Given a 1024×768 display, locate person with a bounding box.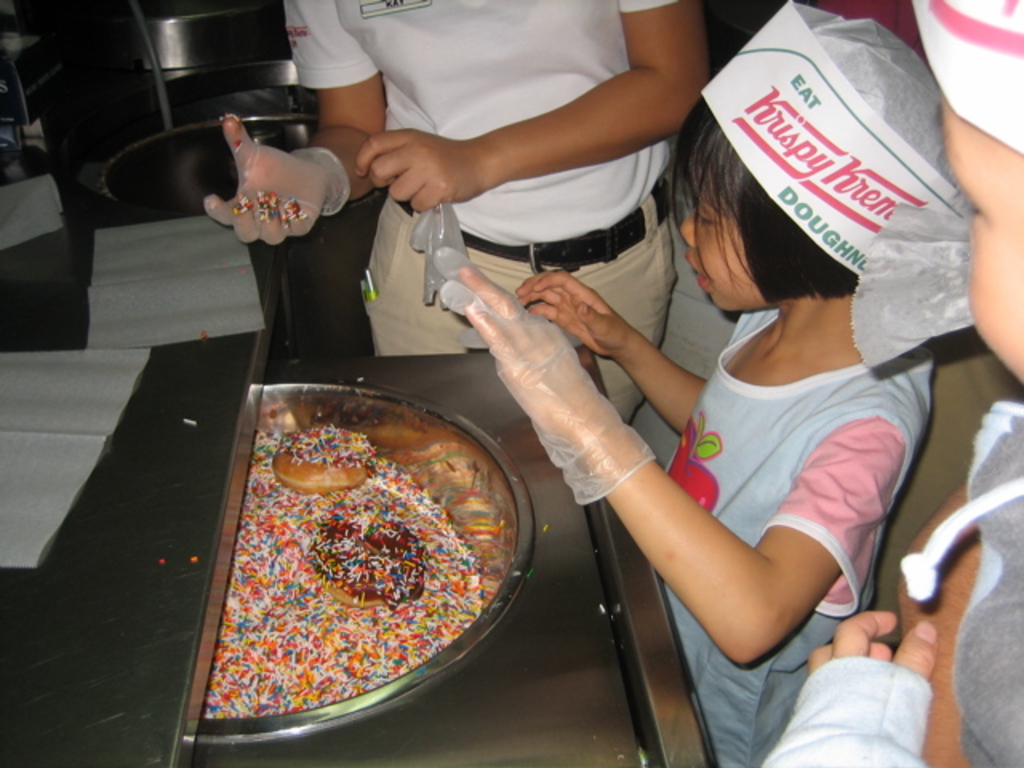
Located: x1=762, y1=0, x2=1022, y2=766.
